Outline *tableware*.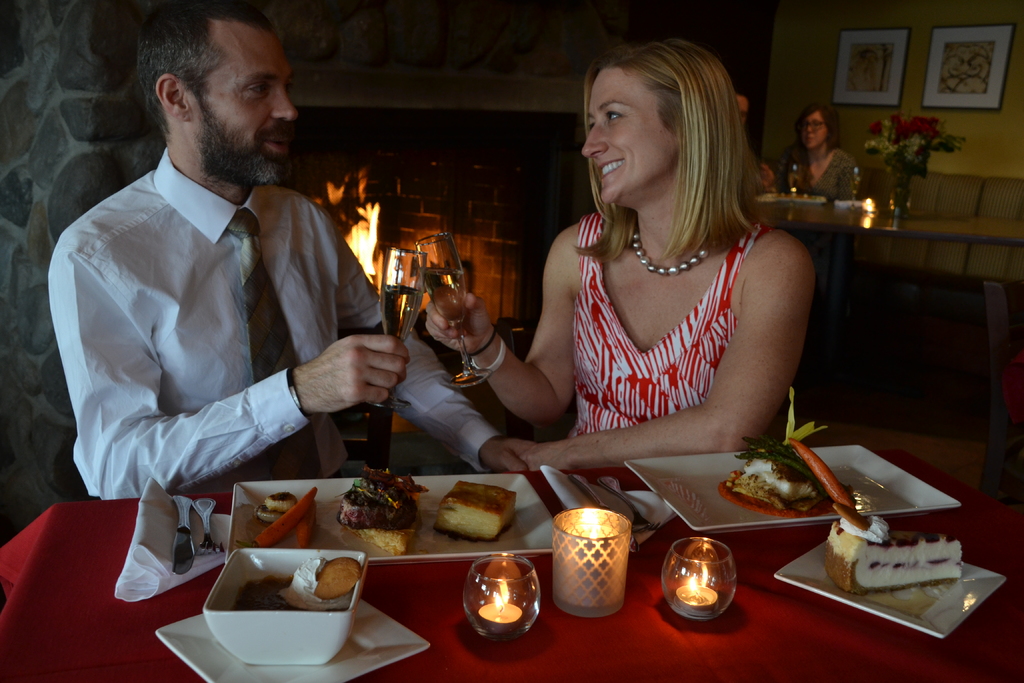
Outline: (left=228, top=473, right=557, bottom=561).
